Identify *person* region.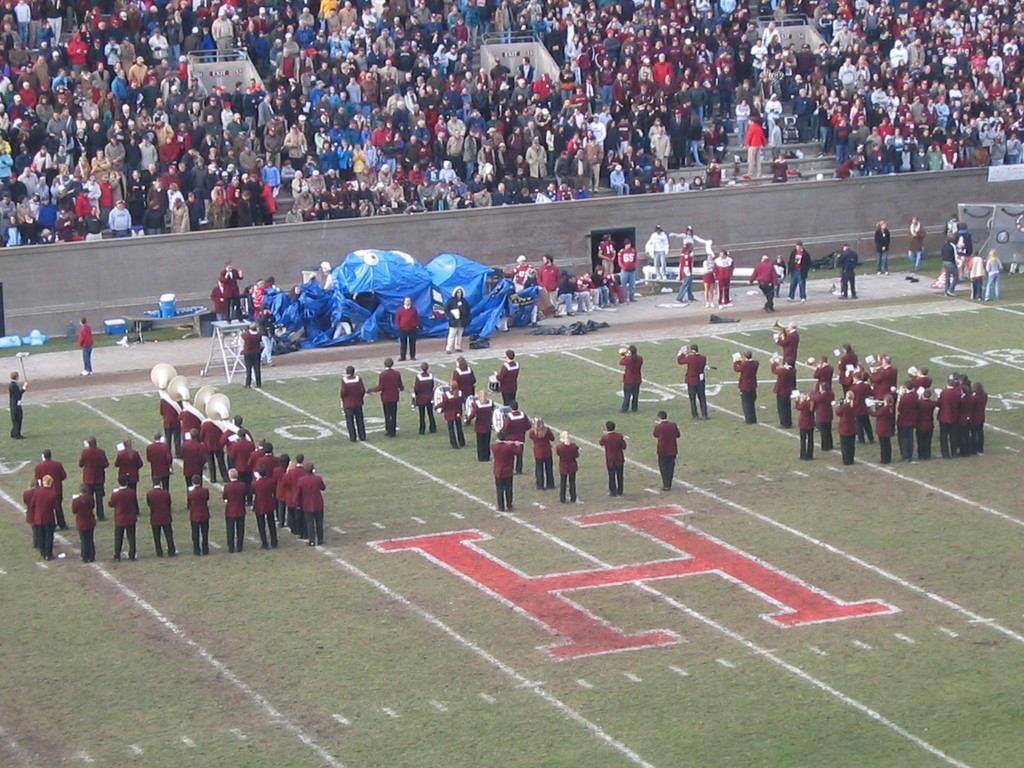
Region: <bbox>944, 230, 964, 286</bbox>.
